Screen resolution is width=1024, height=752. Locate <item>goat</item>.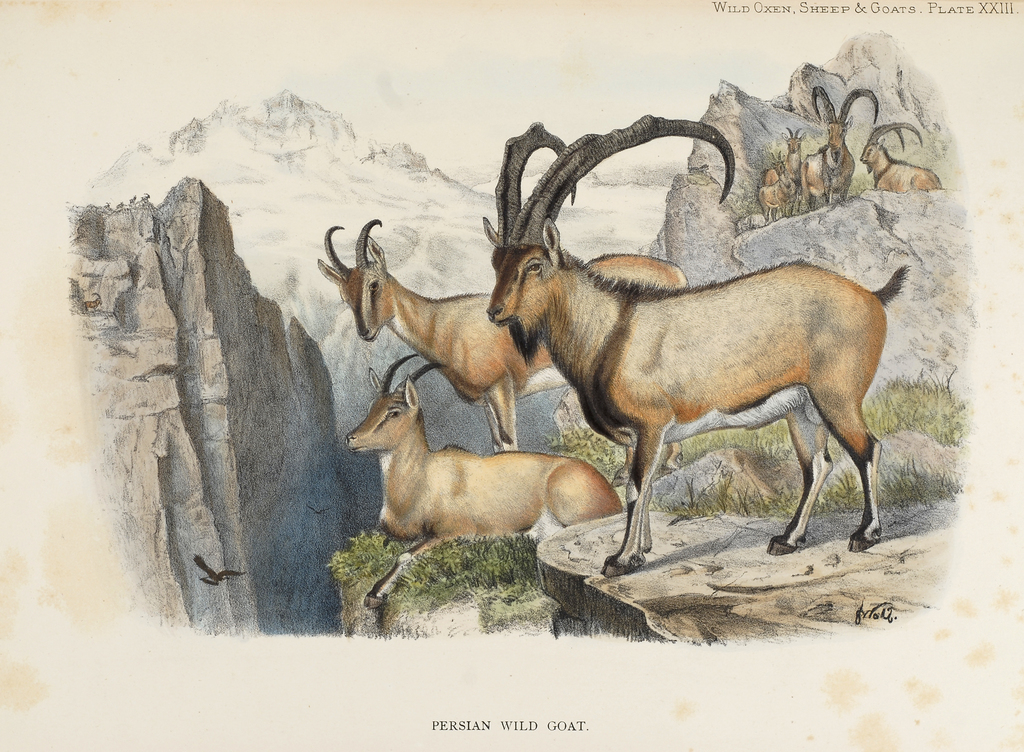
<region>486, 201, 892, 575</region>.
